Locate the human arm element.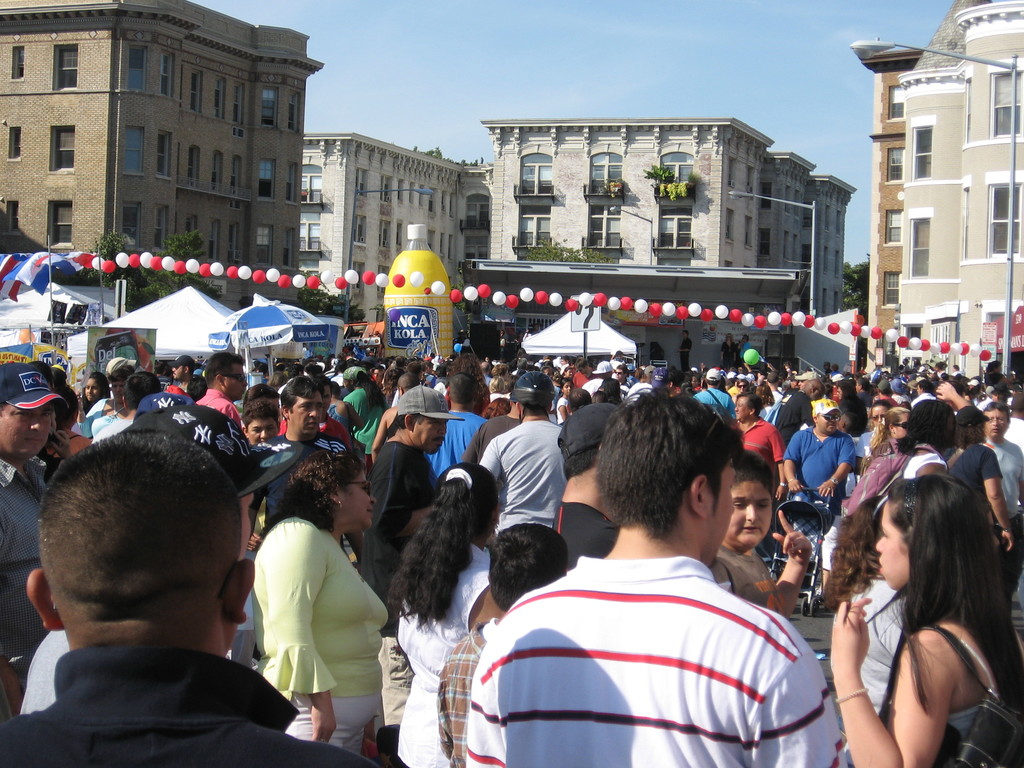
Element bbox: [779,426,810,495].
